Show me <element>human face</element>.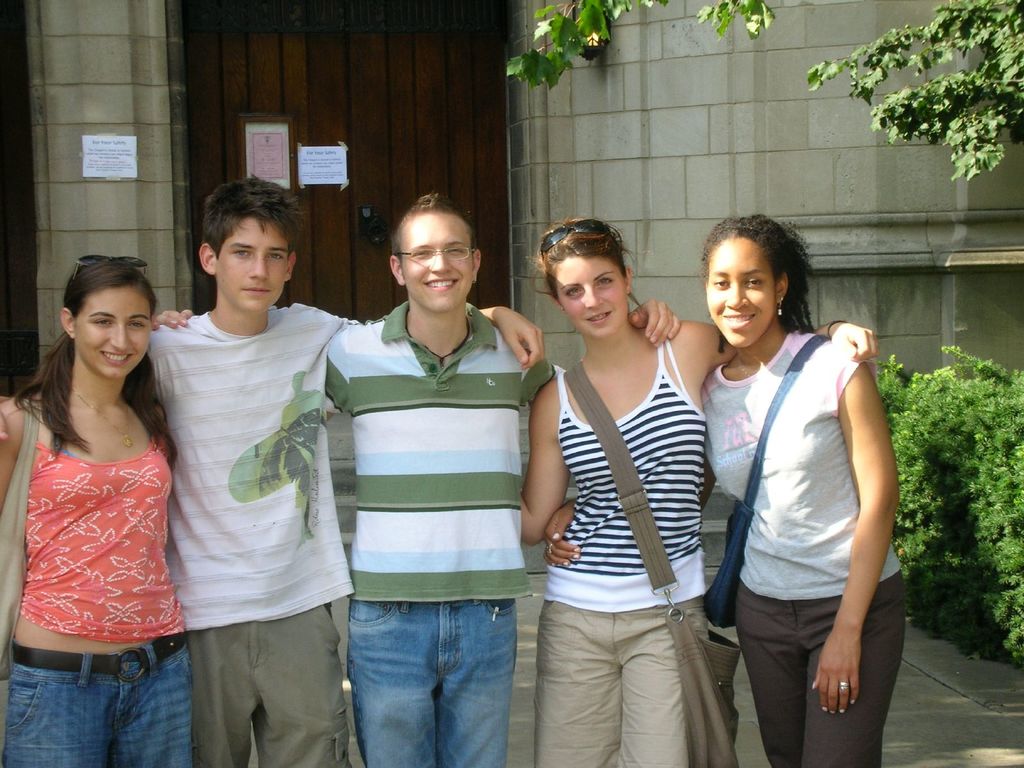
<element>human face</element> is here: {"x1": 217, "y1": 217, "x2": 286, "y2": 305}.
